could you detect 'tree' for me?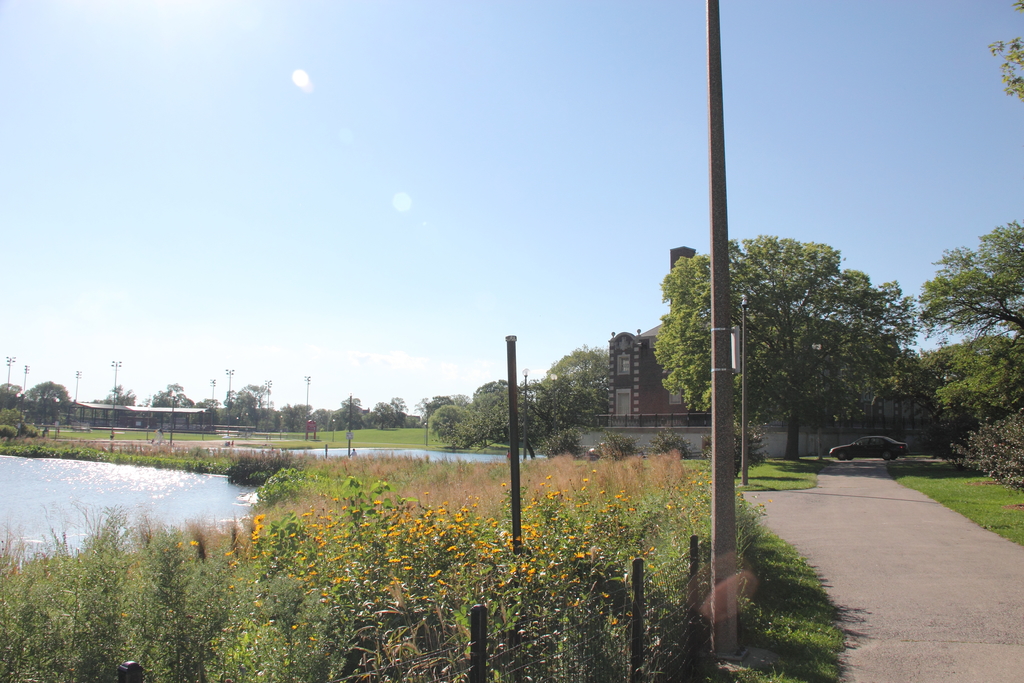
Detection result: x1=705 y1=416 x2=764 y2=479.
